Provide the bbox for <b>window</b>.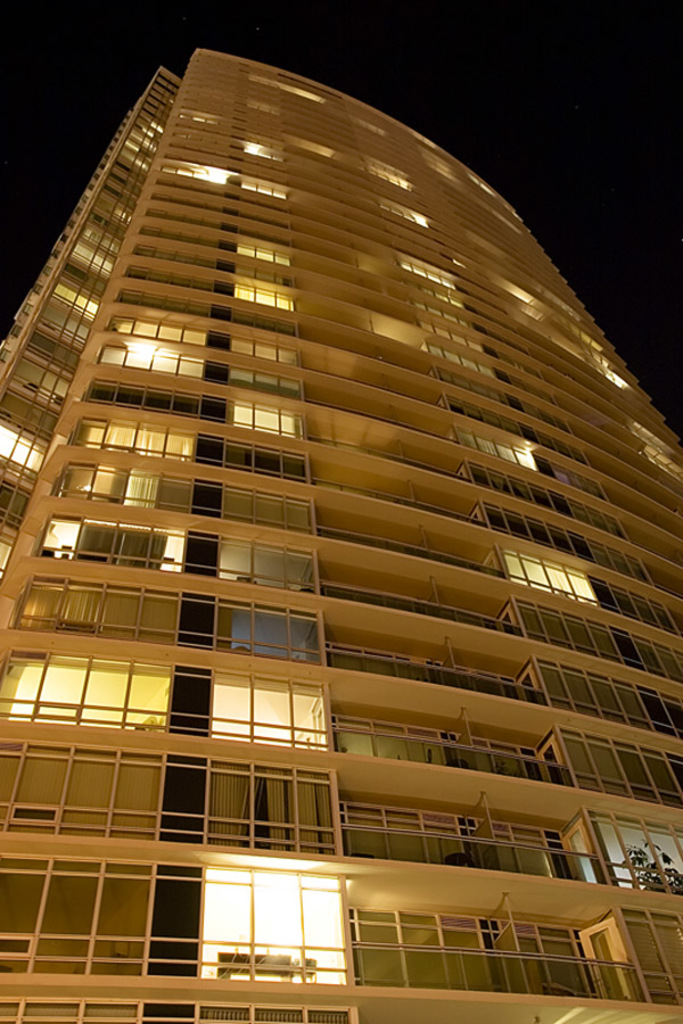
x1=199, y1=433, x2=231, y2=460.
